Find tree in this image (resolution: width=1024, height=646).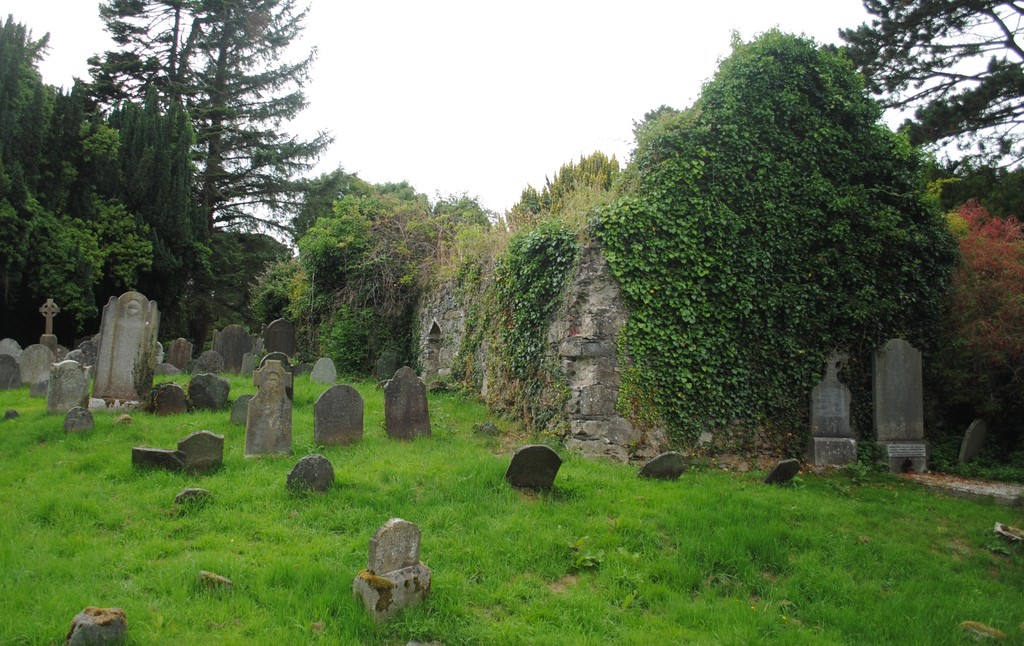
x1=66, y1=0, x2=339, y2=344.
